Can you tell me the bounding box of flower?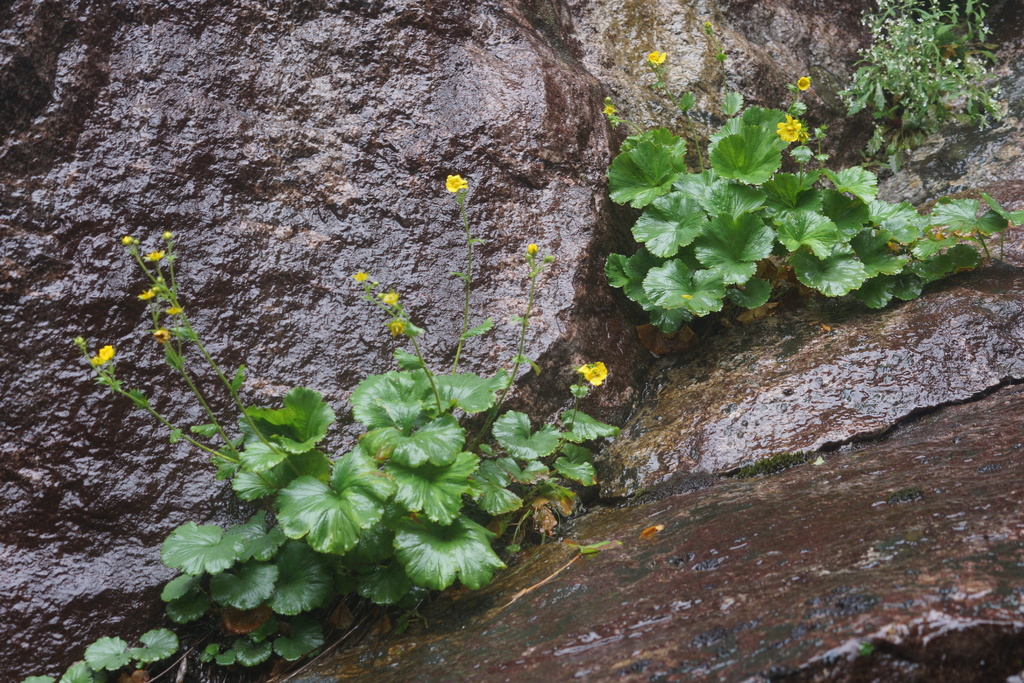
box(644, 47, 671, 76).
